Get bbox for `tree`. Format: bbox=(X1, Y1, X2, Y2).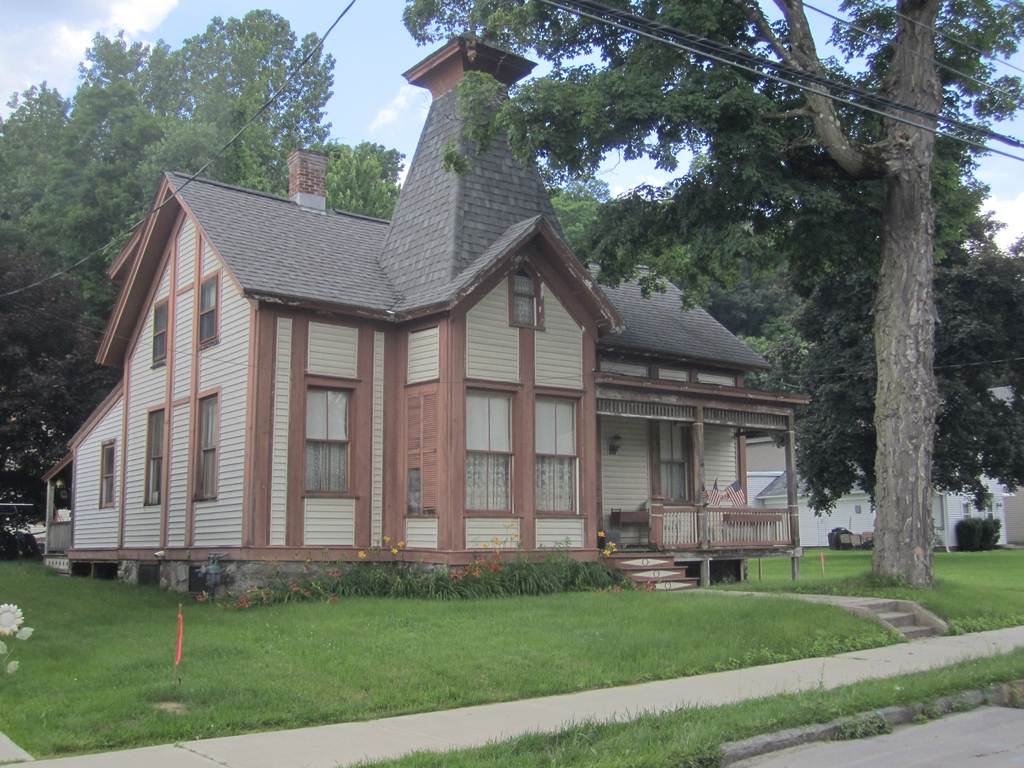
bbox=(537, 164, 628, 270).
